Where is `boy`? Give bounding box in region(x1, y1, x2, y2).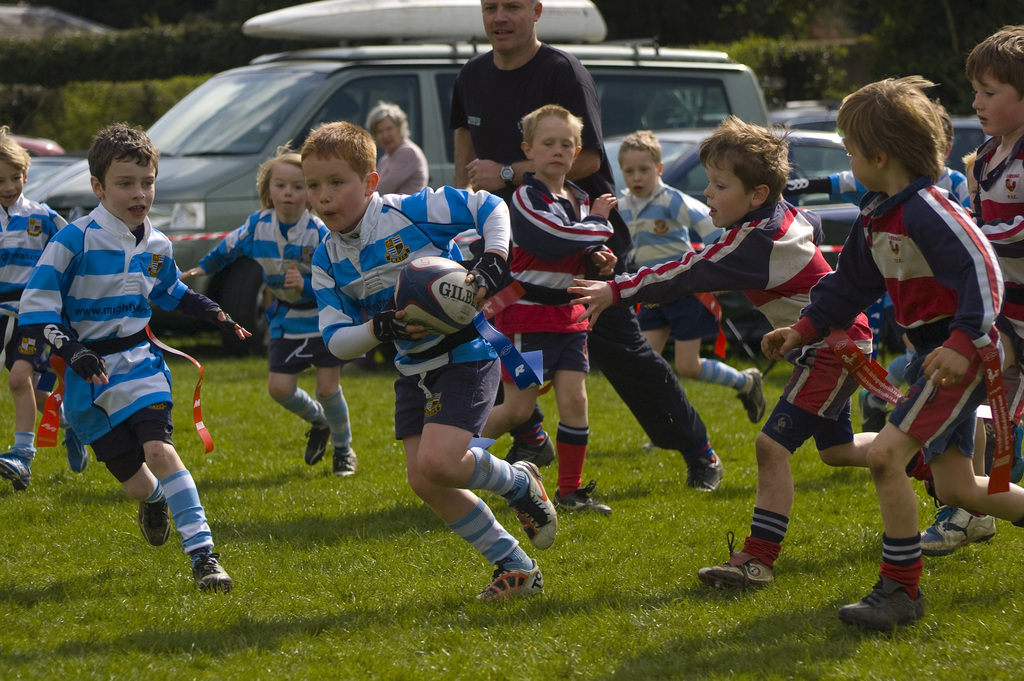
region(180, 148, 359, 475).
